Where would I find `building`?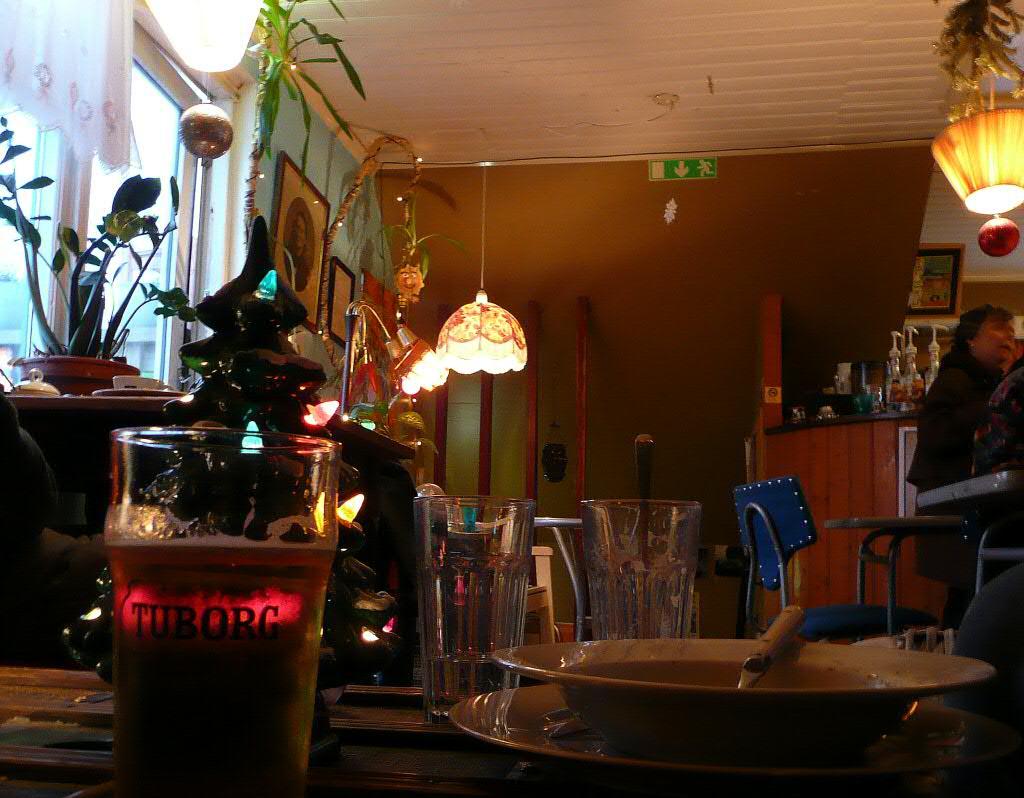
At rect(0, 0, 1023, 797).
